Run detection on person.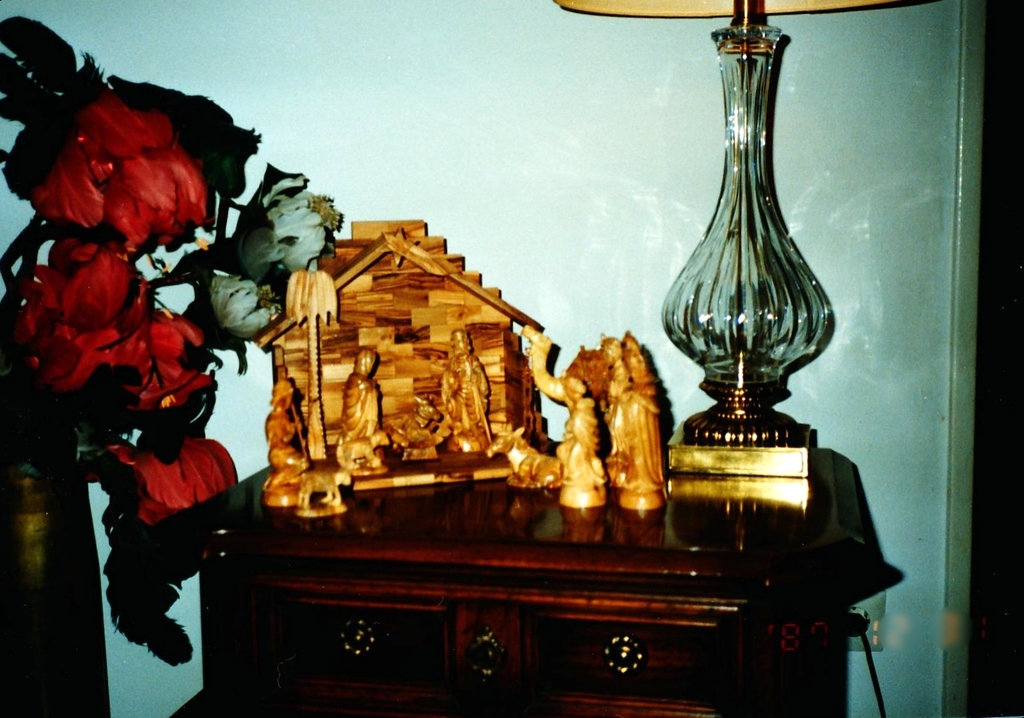
Result: x1=439, y1=324, x2=494, y2=443.
